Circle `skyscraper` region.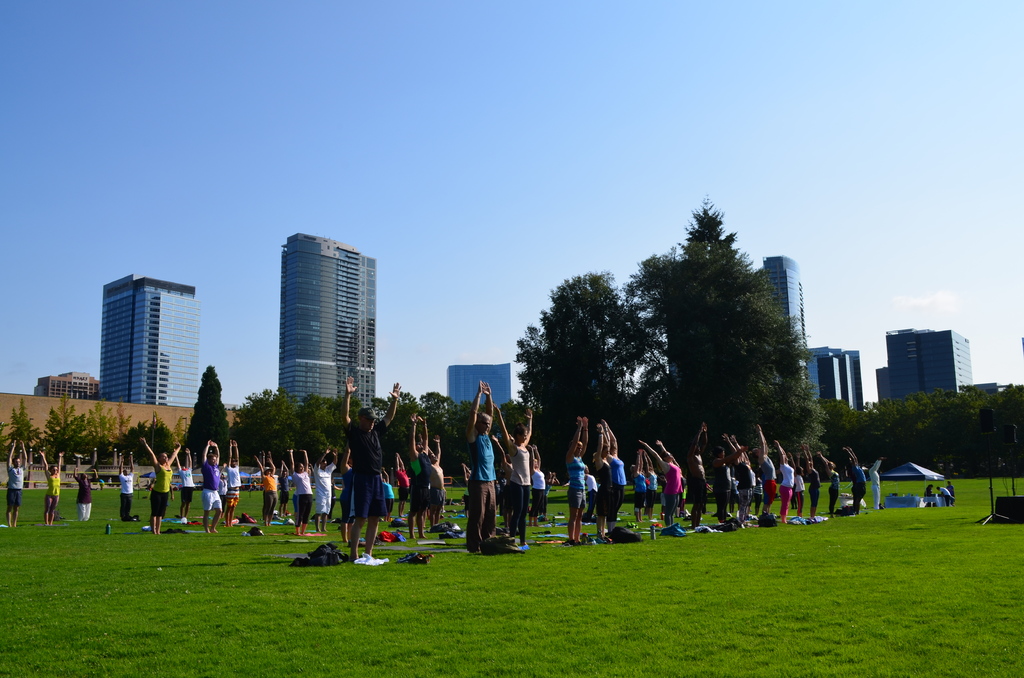
Region: crop(280, 231, 376, 407).
